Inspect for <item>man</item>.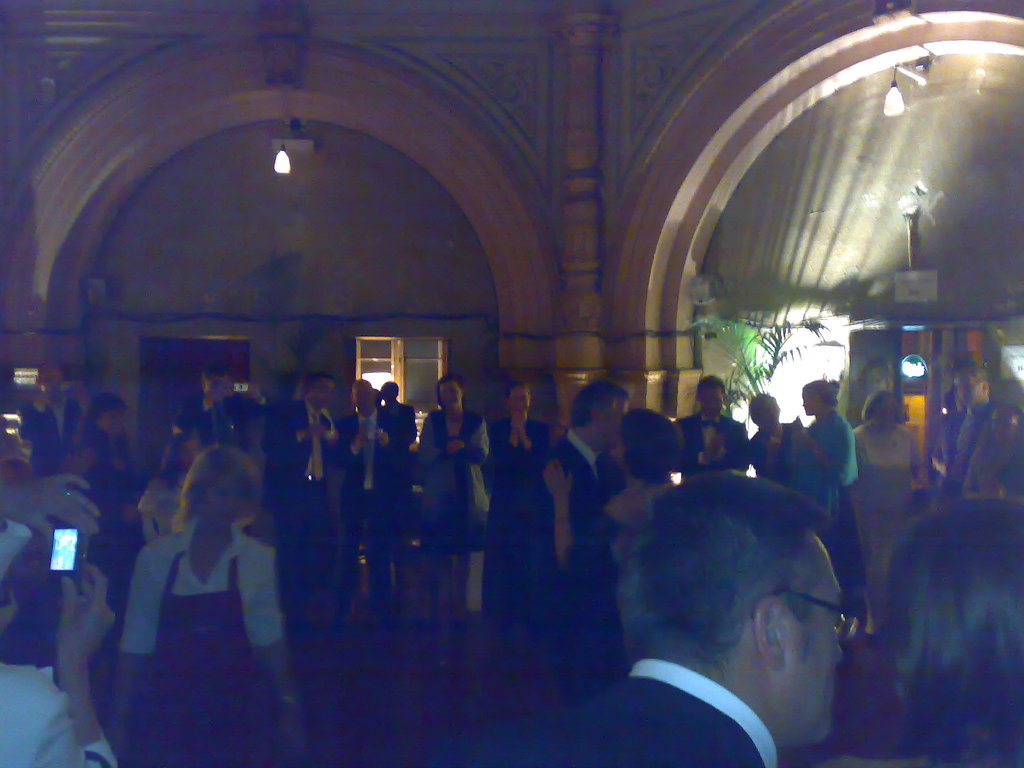
Inspection: box=[376, 381, 415, 444].
